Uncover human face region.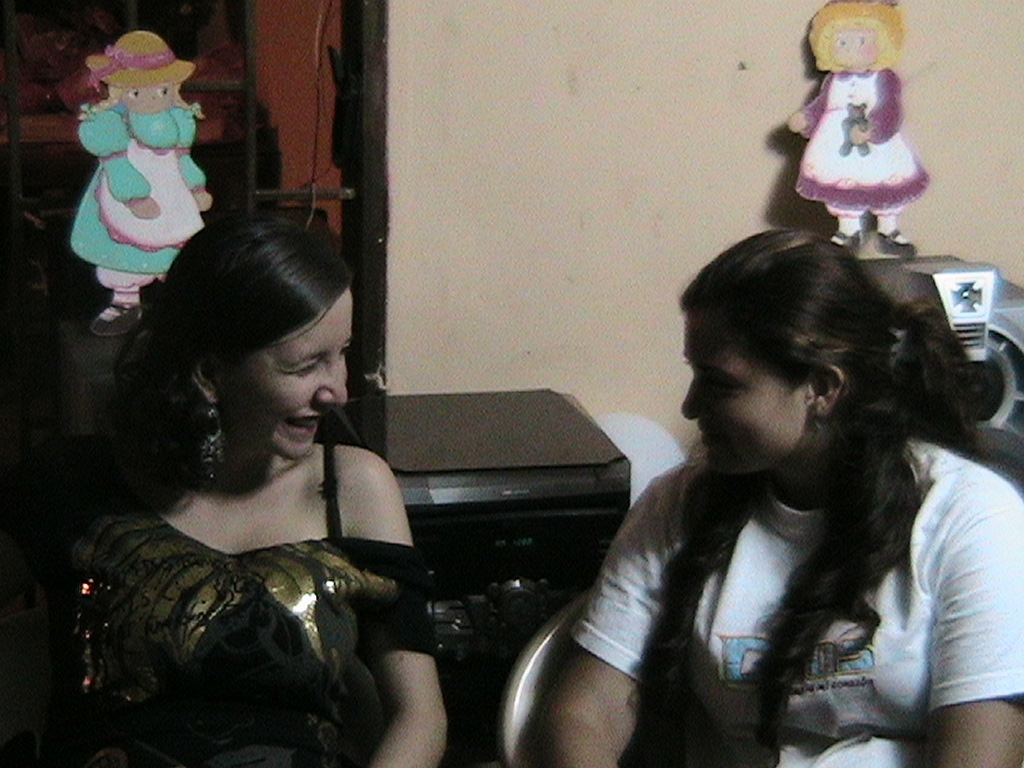
Uncovered: locate(680, 304, 816, 472).
